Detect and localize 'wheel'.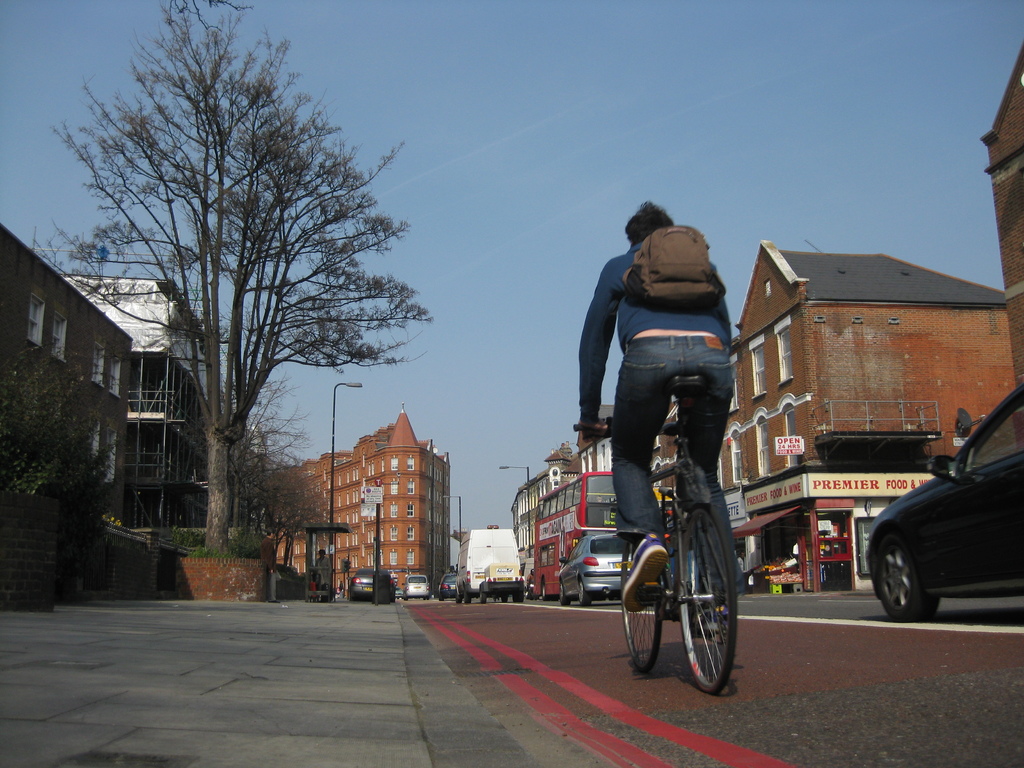
Localized at 559 578 569 606.
